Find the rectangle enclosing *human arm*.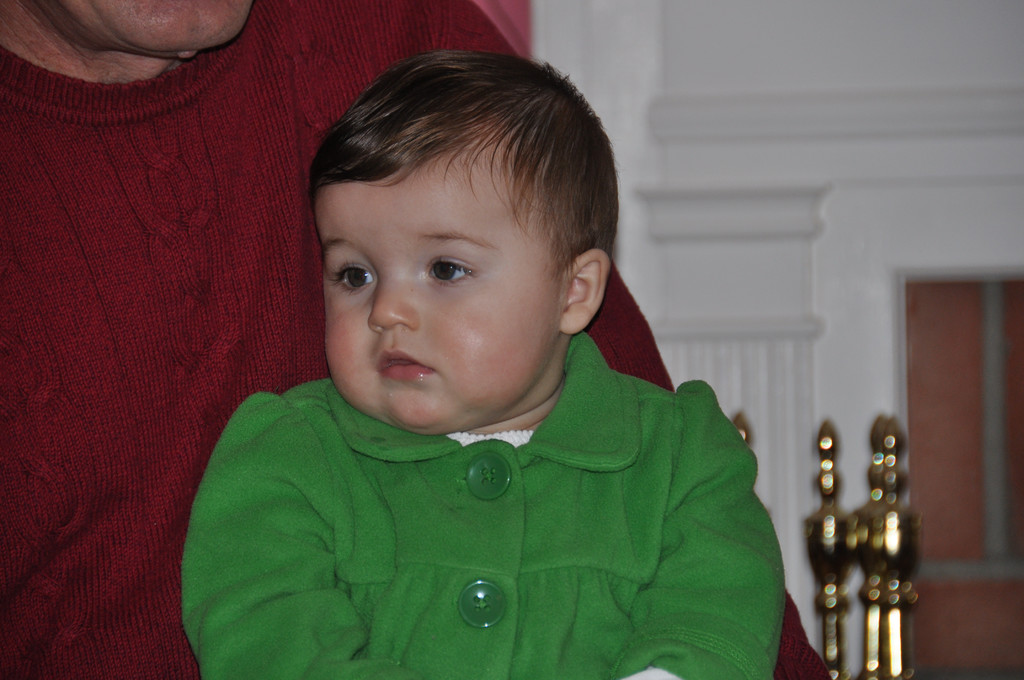
x1=175 y1=375 x2=426 y2=679.
